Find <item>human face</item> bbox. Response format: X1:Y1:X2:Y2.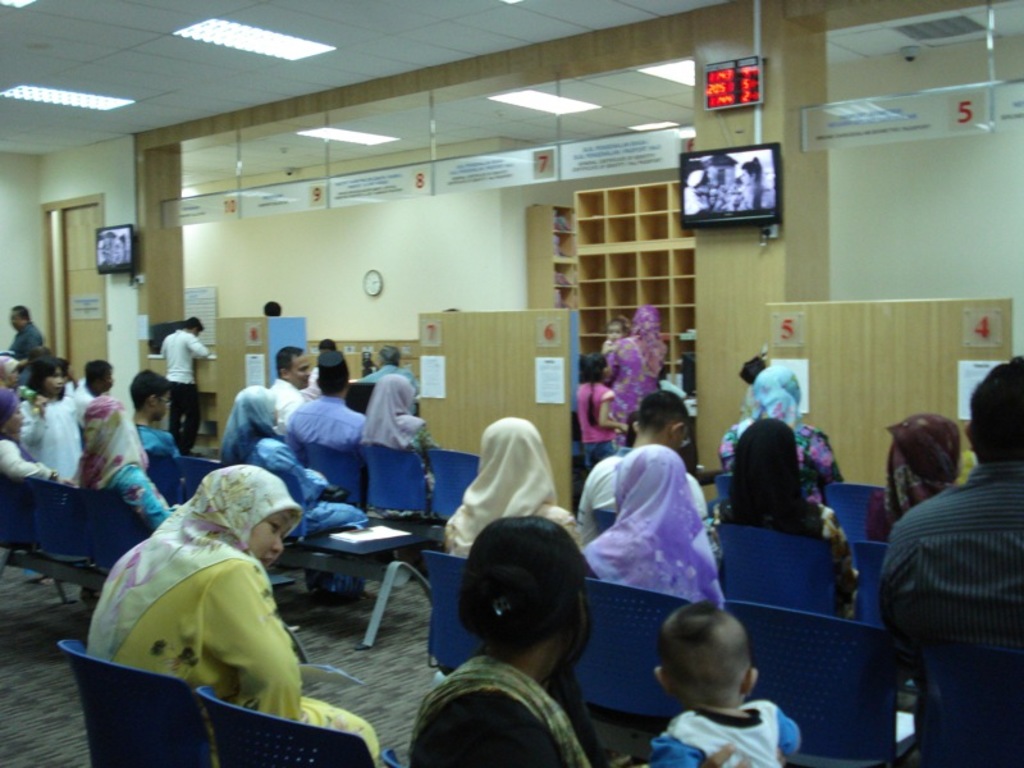
49:372:68:394.
